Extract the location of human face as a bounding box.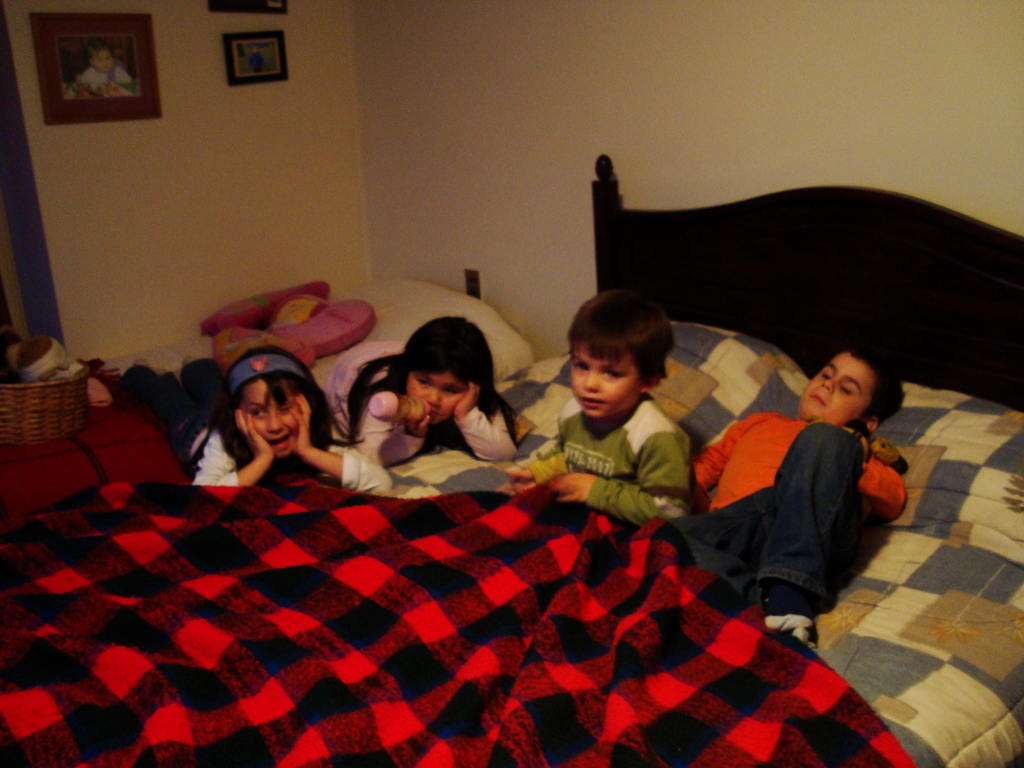
{"x1": 804, "y1": 355, "x2": 871, "y2": 419}.
